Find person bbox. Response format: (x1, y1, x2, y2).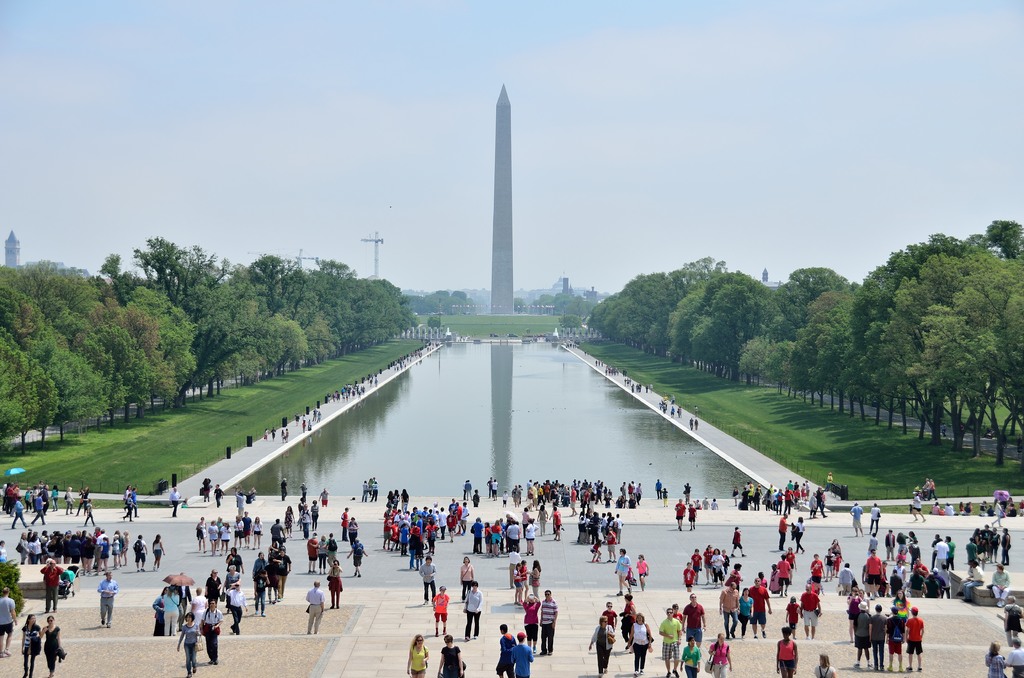
(152, 535, 163, 570).
